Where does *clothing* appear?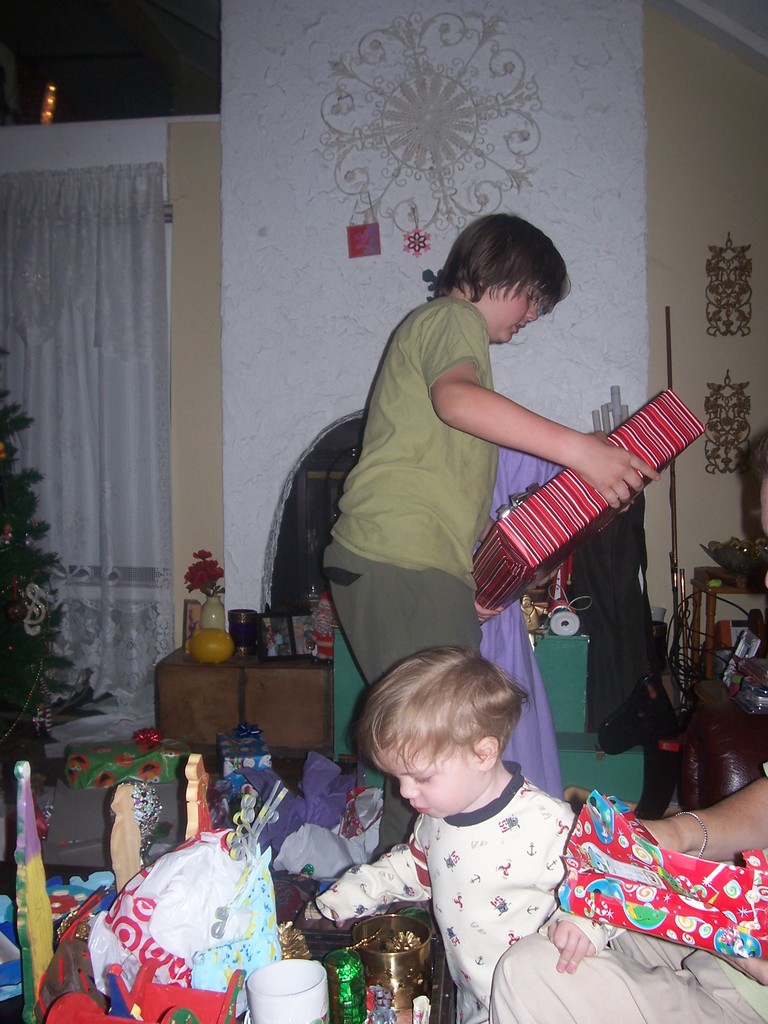
Appears at detection(500, 854, 767, 1023).
